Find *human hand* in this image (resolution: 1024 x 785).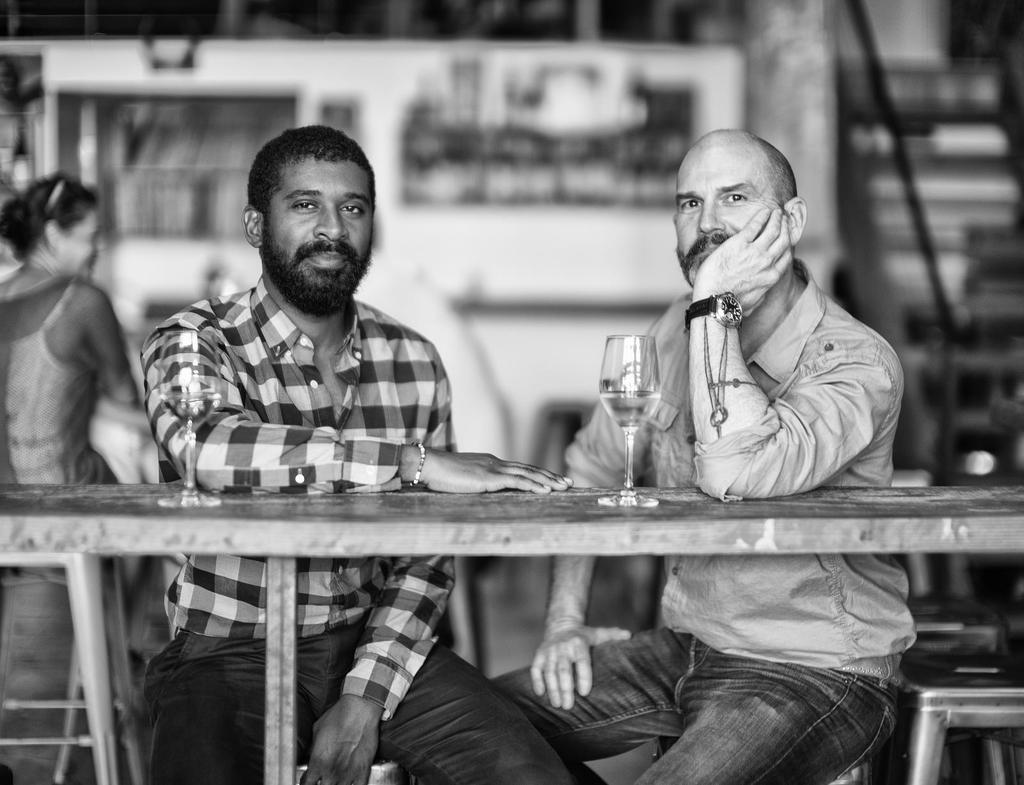
[302, 690, 386, 784].
